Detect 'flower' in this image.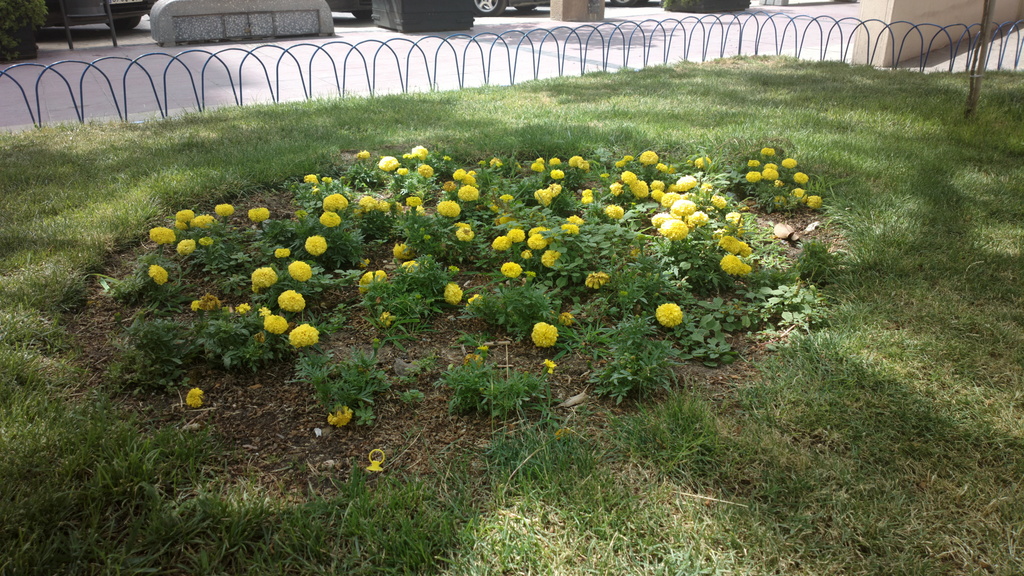
Detection: Rect(214, 204, 236, 221).
